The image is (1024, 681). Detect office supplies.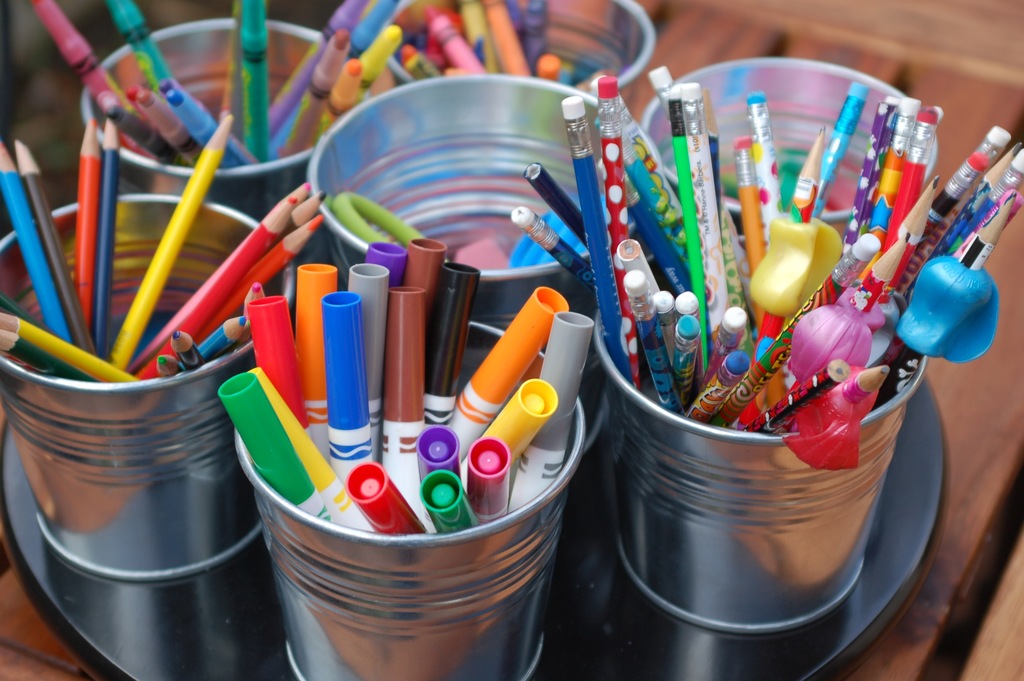
Detection: x1=136, y1=174, x2=306, y2=354.
